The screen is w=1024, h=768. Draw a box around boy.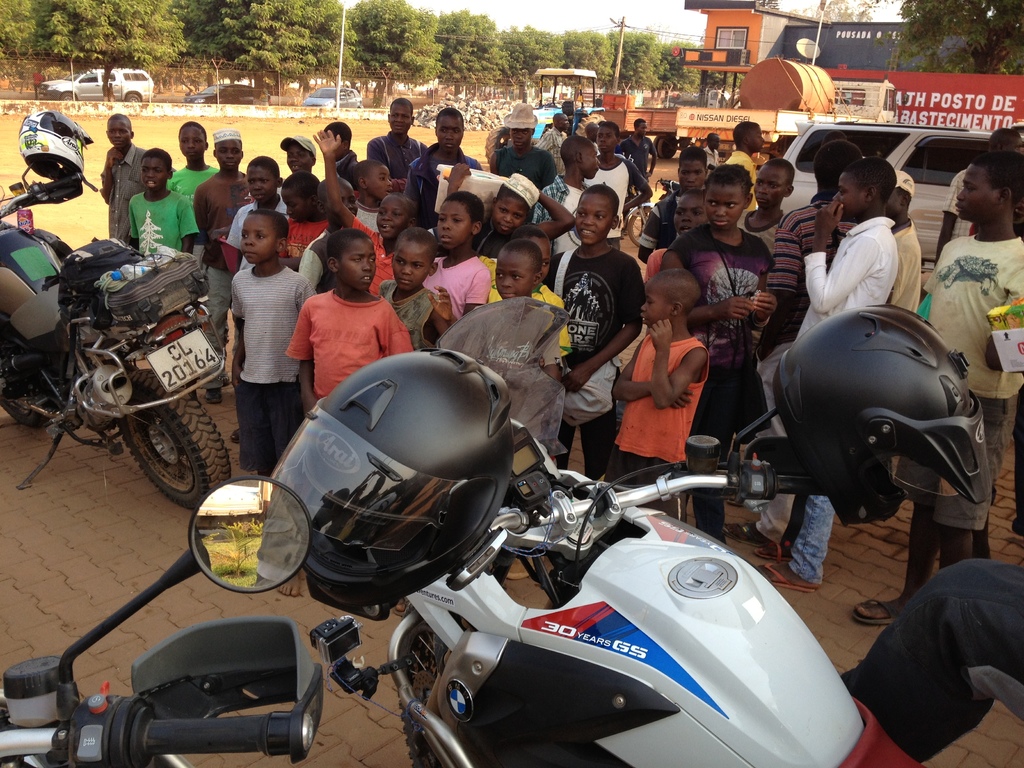
278/172/330/269.
